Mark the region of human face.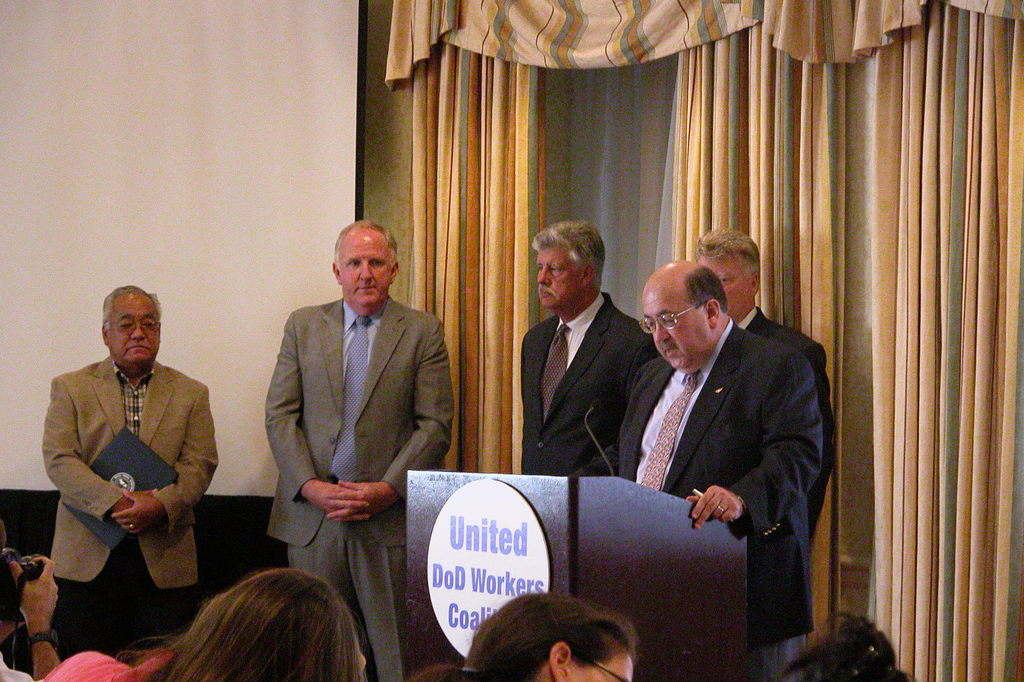
Region: [left=701, top=252, right=751, bottom=311].
